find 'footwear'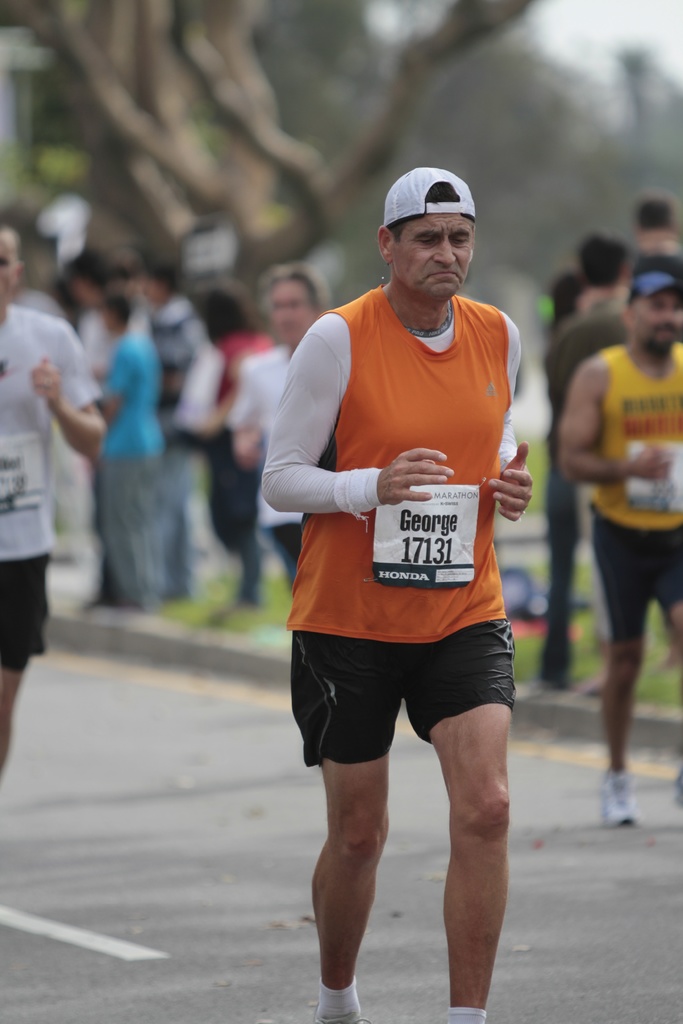
pyautogui.locateOnScreen(593, 766, 646, 836)
